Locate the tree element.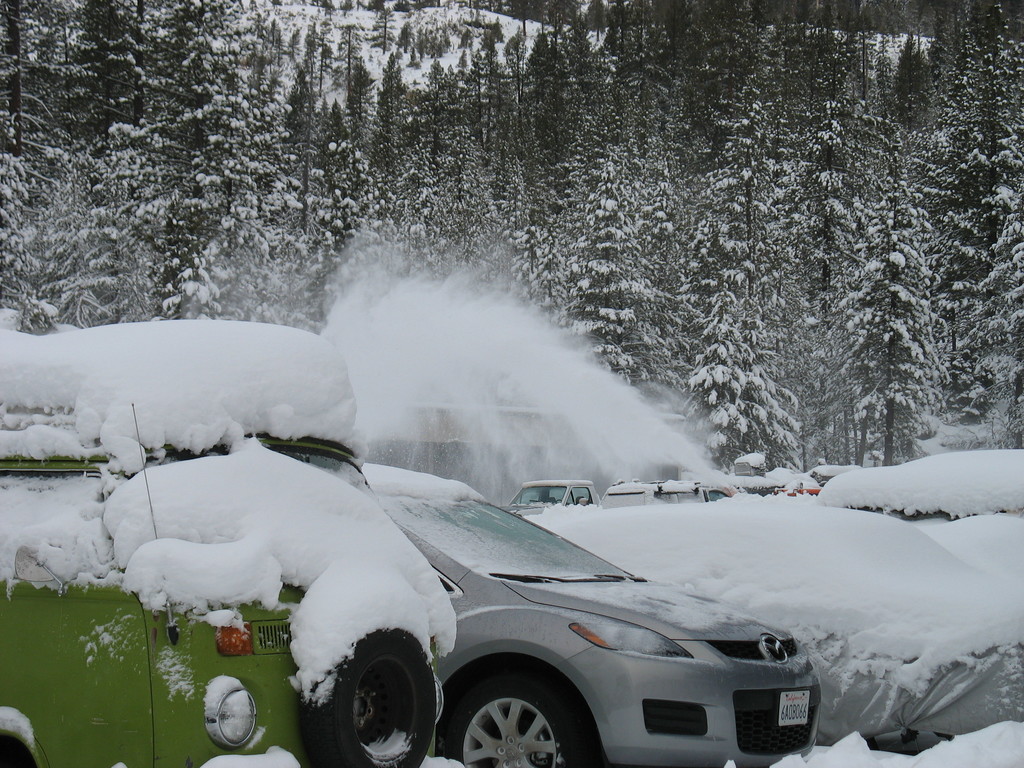
Element bbox: {"left": 550, "top": 152, "right": 642, "bottom": 388}.
